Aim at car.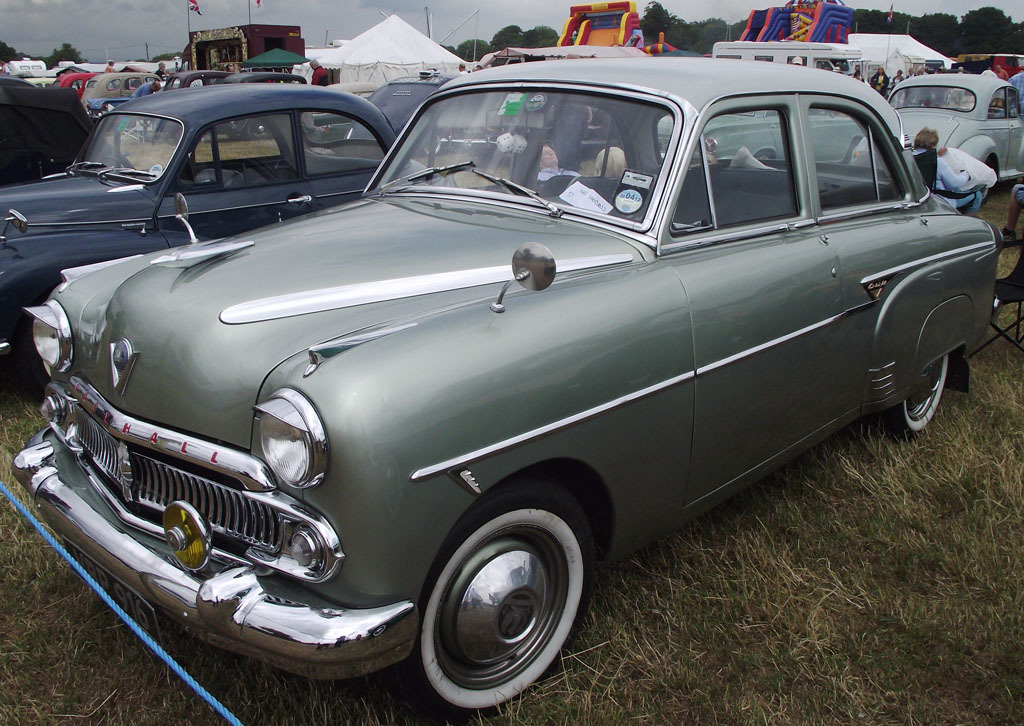
Aimed at (x1=0, y1=82, x2=421, y2=372).
